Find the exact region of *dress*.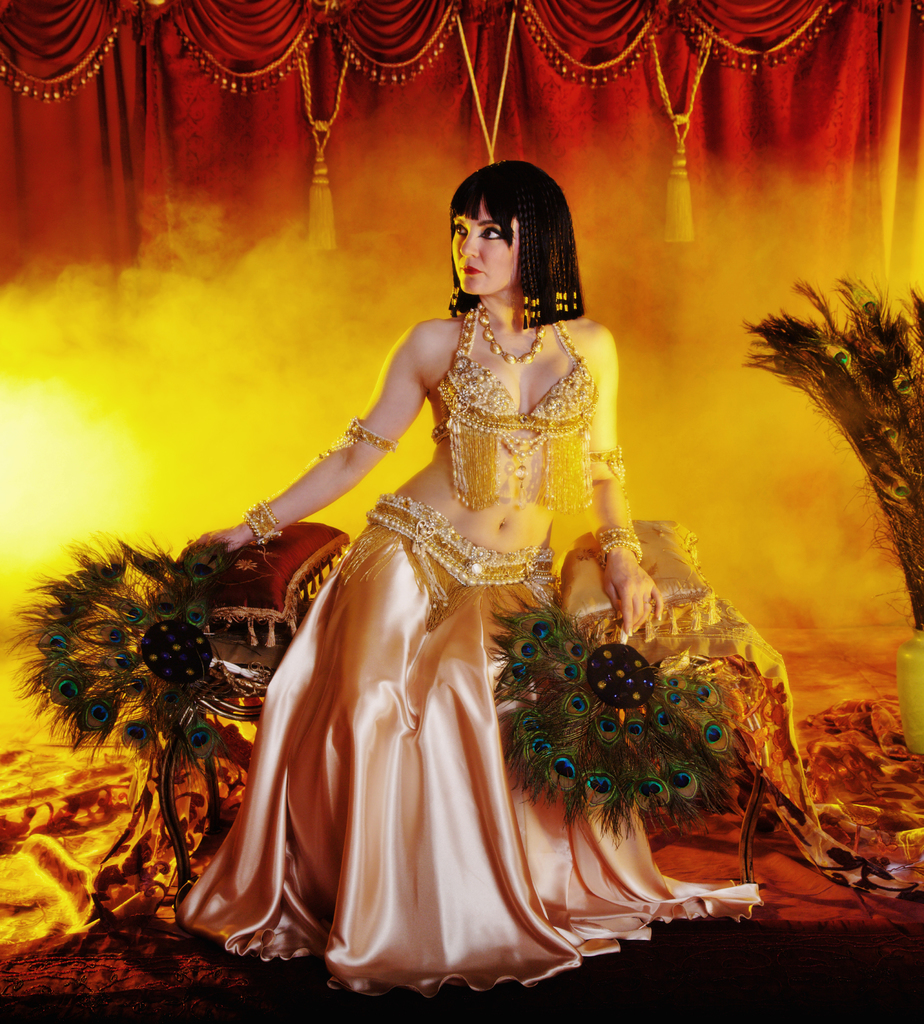
Exact region: <bbox>155, 300, 753, 996</bbox>.
